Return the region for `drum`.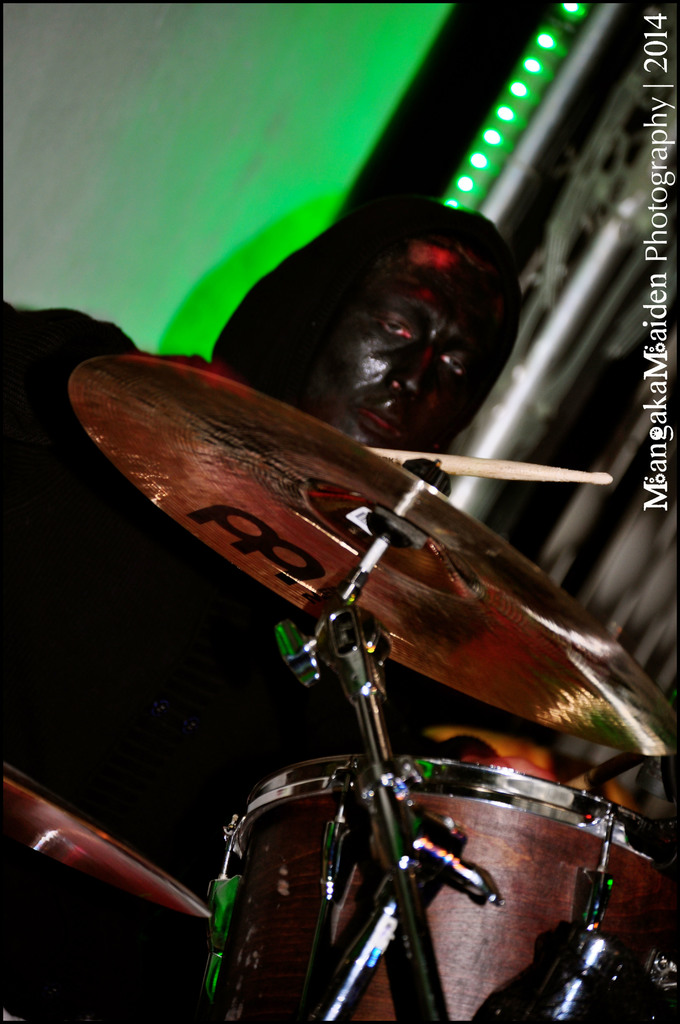
[x1=209, y1=762, x2=679, y2=1023].
